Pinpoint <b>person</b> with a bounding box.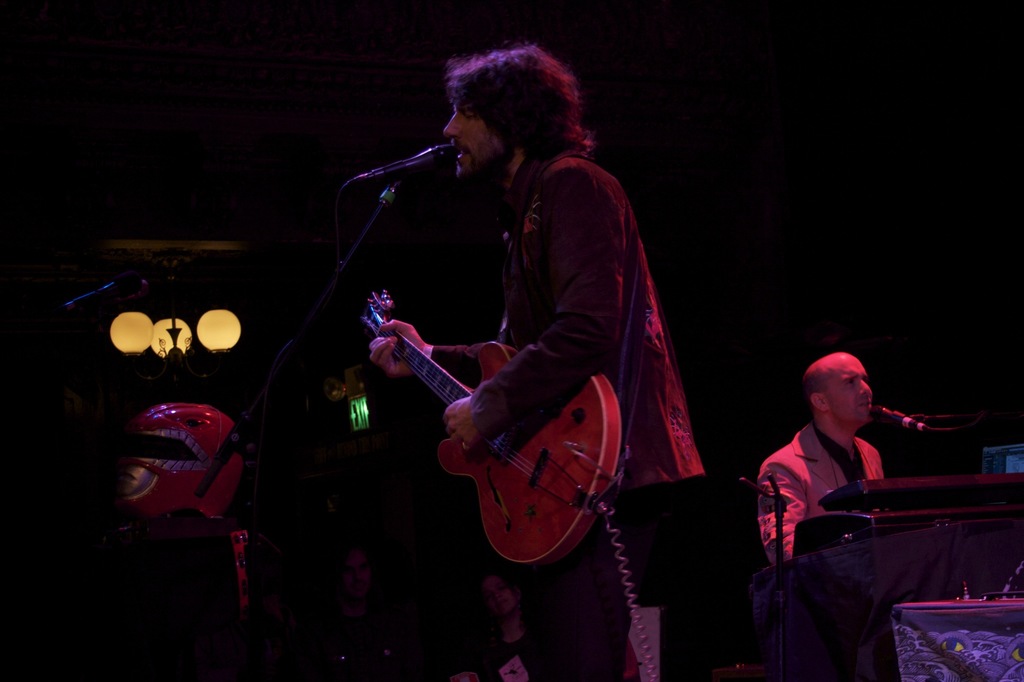
x1=366, y1=41, x2=703, y2=681.
